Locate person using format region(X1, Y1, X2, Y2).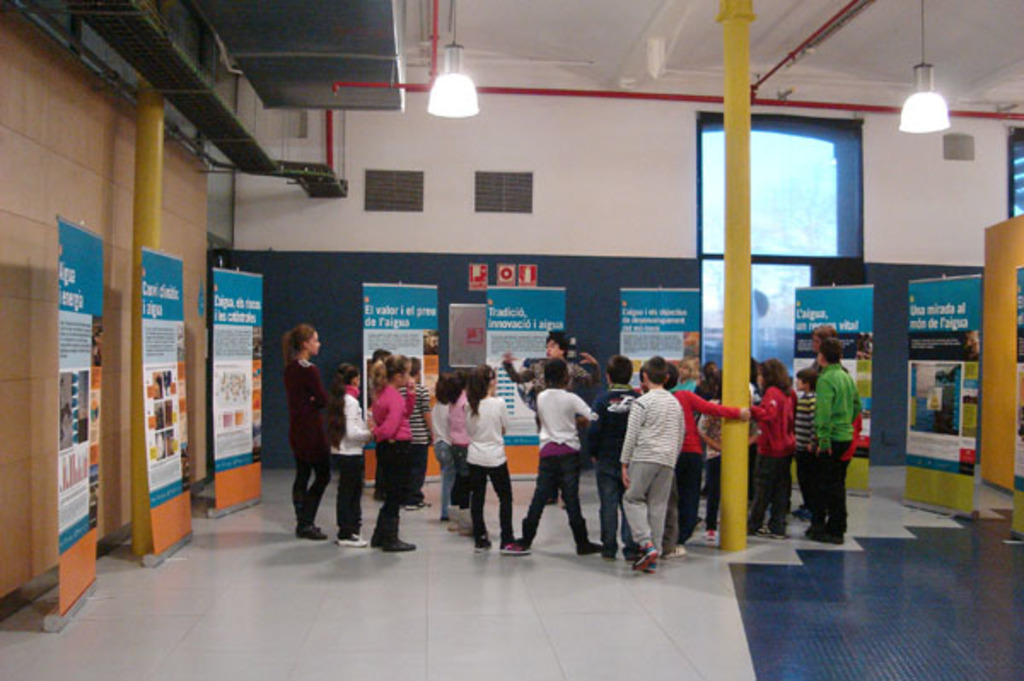
region(428, 382, 449, 522).
